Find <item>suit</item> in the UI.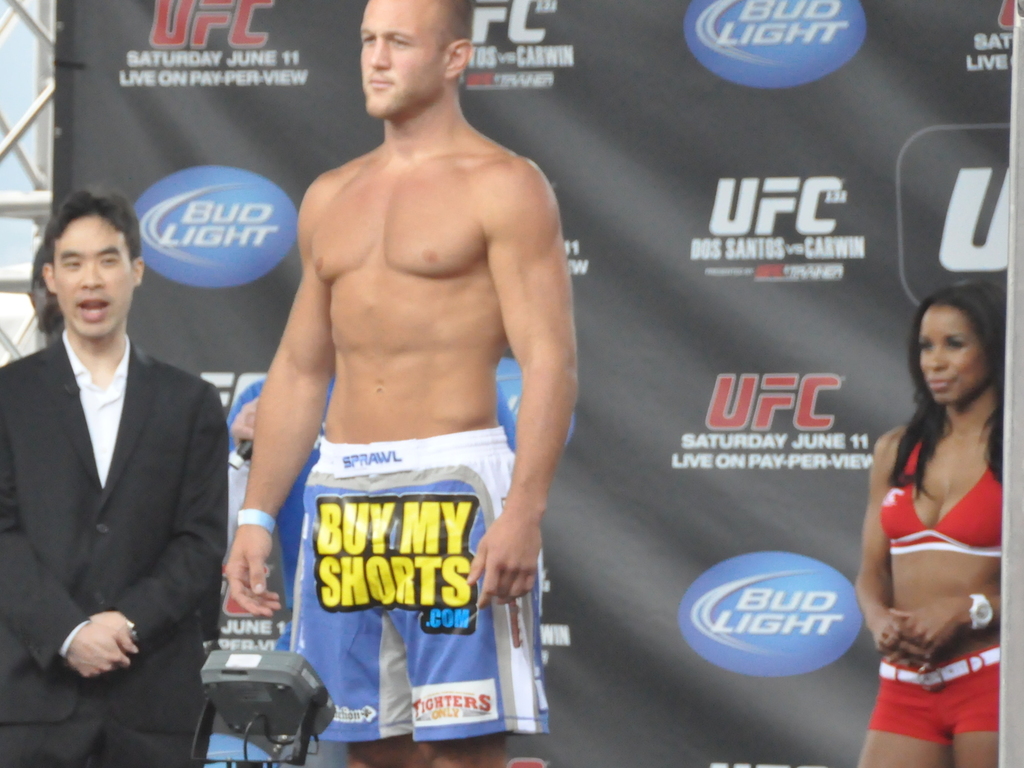
UI element at 26 220 220 734.
